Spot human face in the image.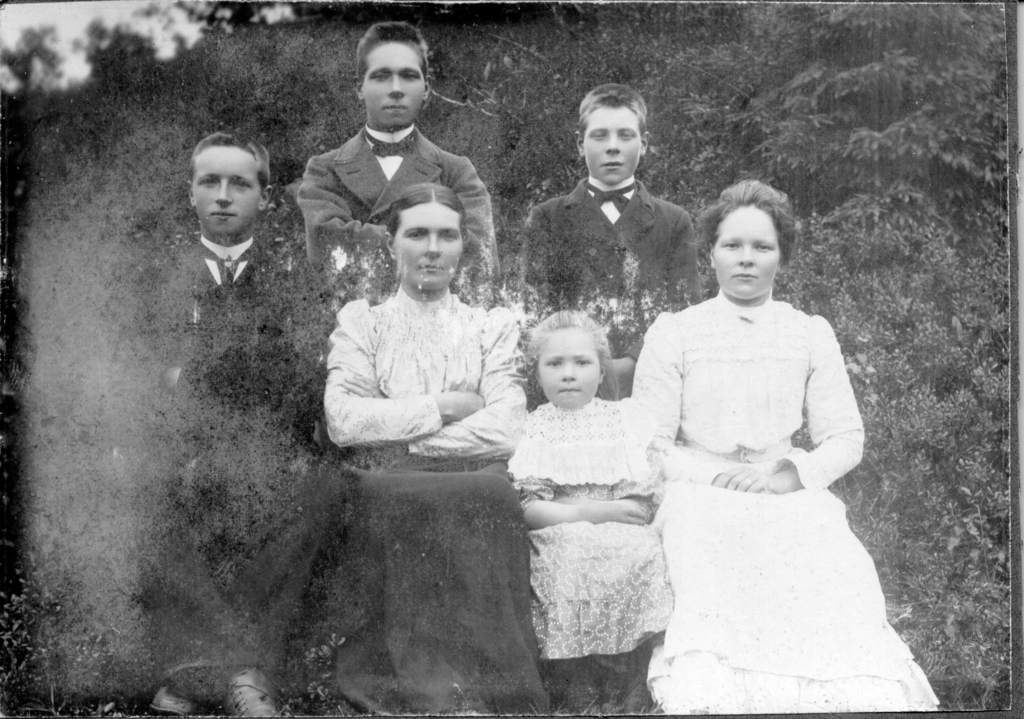
human face found at bbox(191, 147, 263, 238).
